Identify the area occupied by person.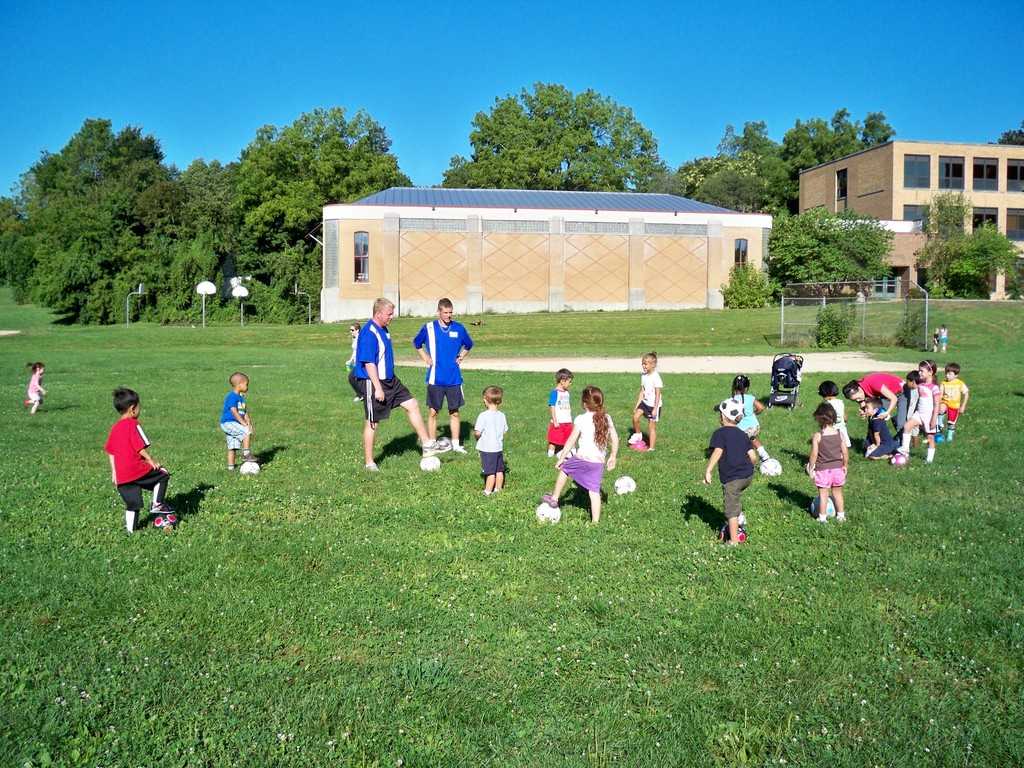
Area: x1=97 y1=382 x2=169 y2=540.
